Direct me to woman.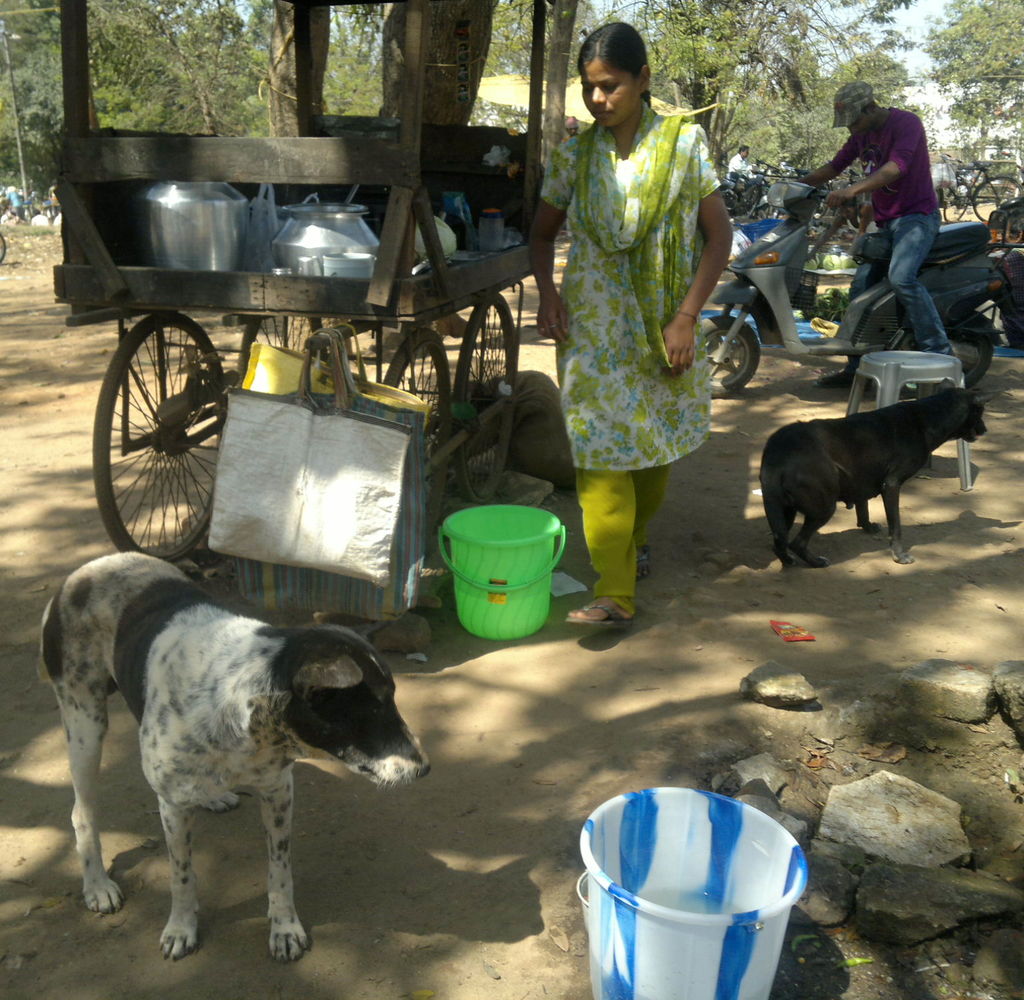
Direction: detection(7, 184, 25, 220).
